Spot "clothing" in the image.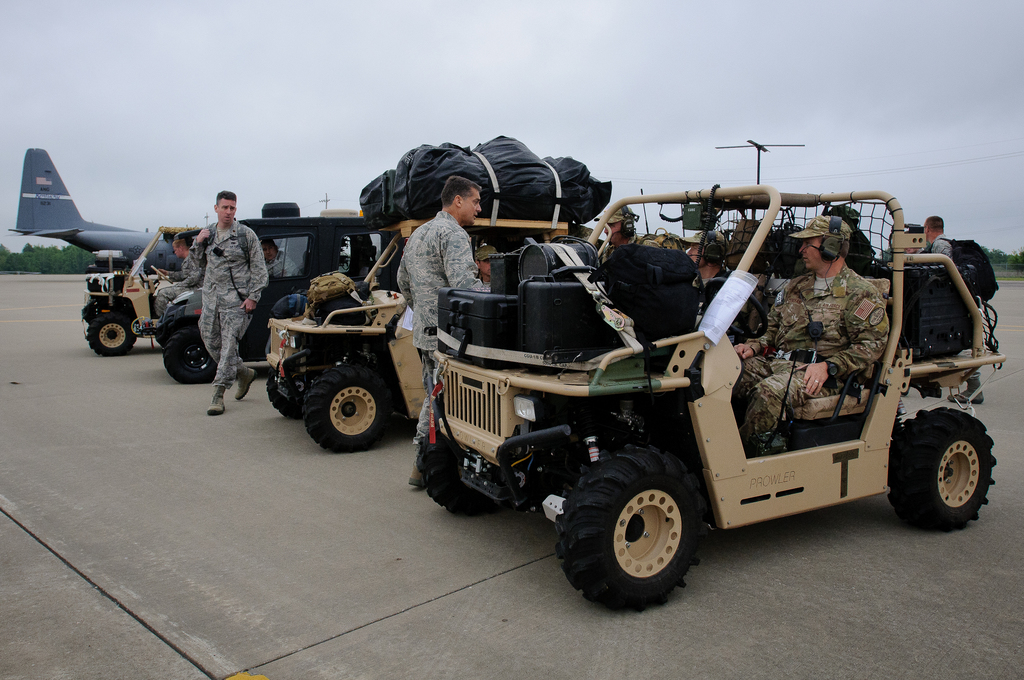
"clothing" found at bbox=[183, 218, 268, 394].
